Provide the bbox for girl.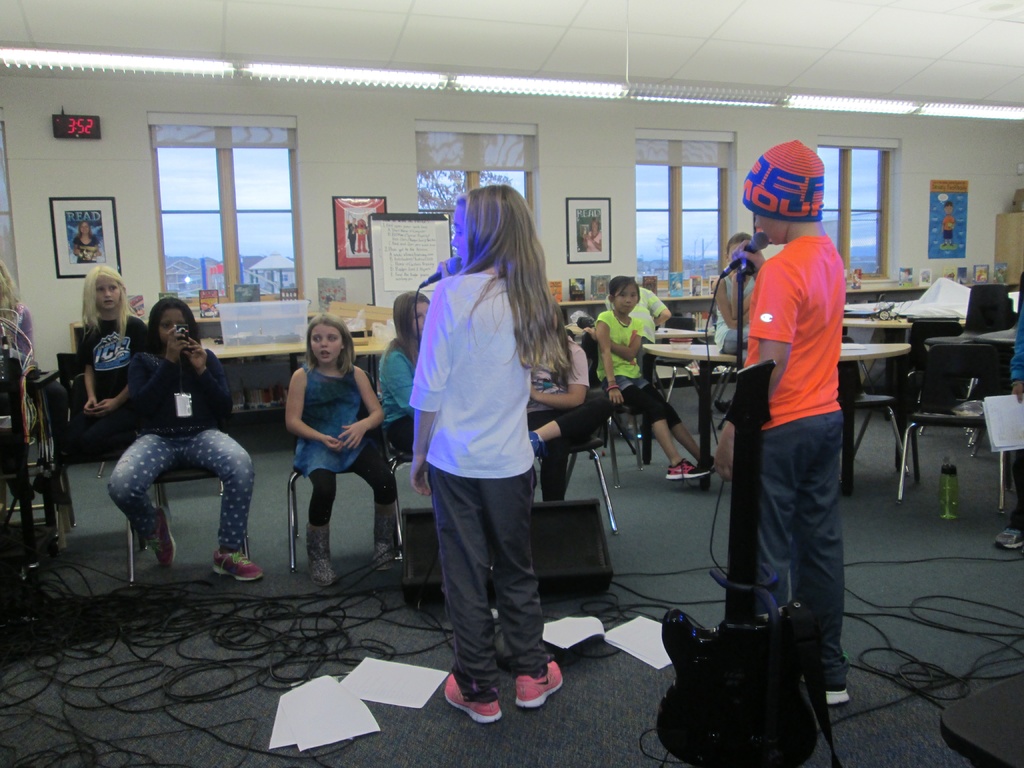
{"x1": 530, "y1": 299, "x2": 614, "y2": 505}.
